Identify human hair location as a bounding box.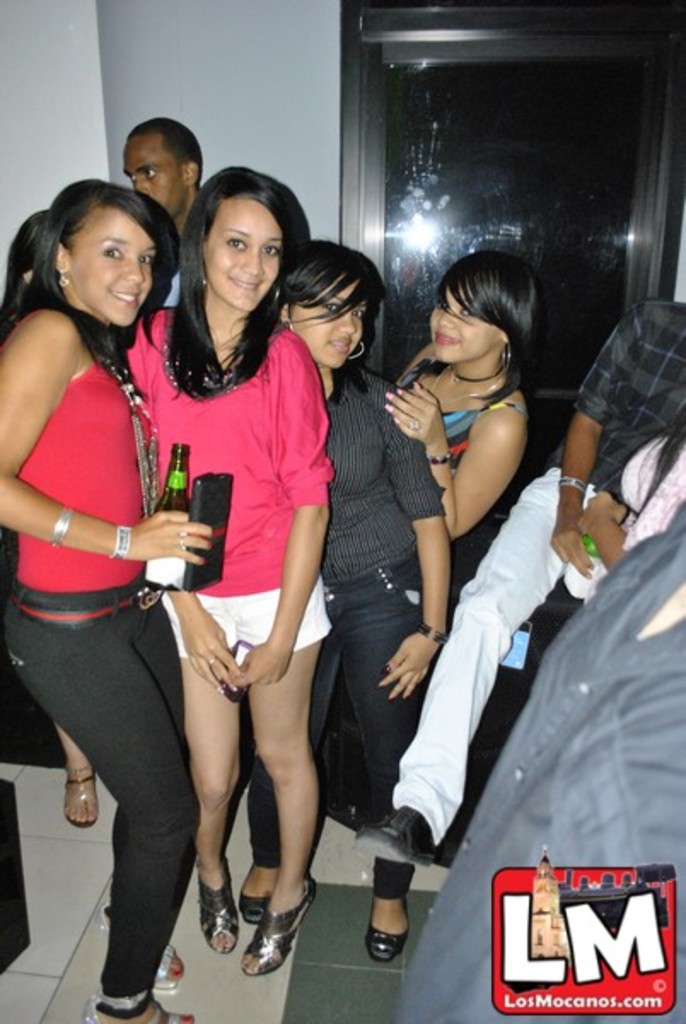
(167,159,309,394).
